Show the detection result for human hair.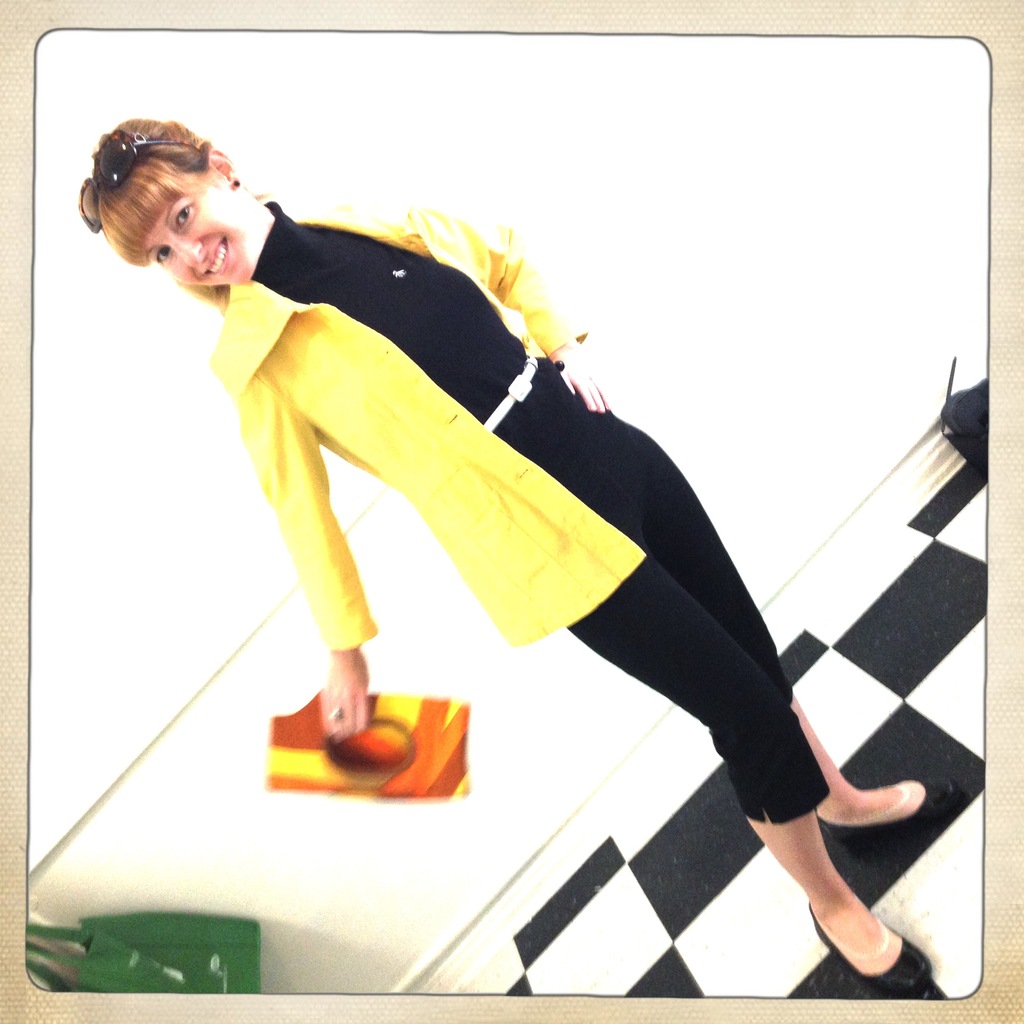
[68, 104, 241, 262].
